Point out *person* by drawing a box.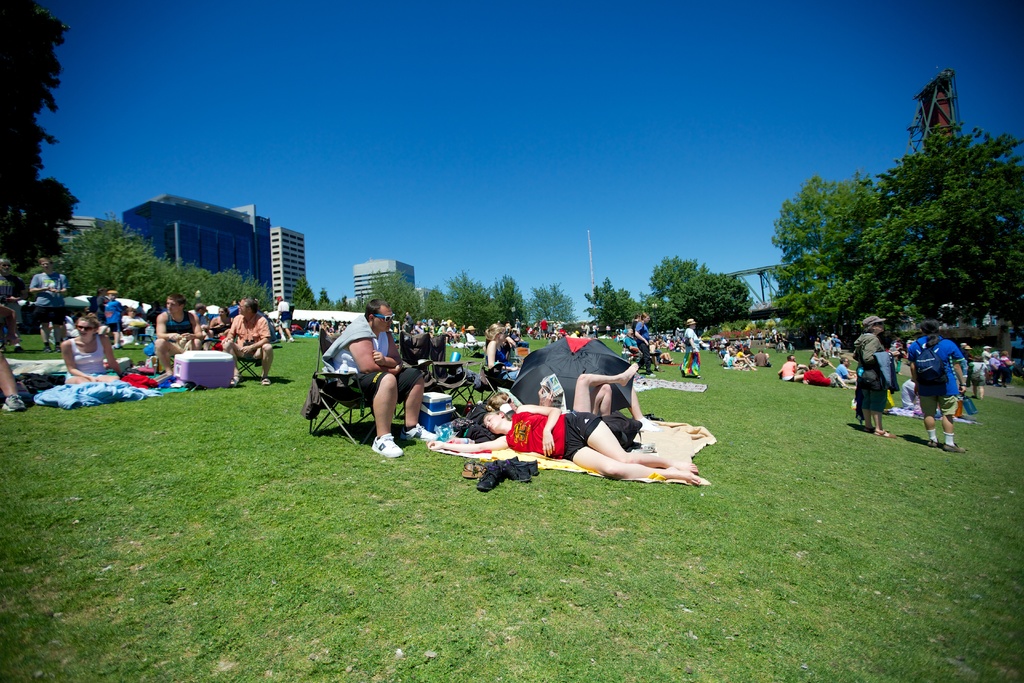
(x1=319, y1=313, x2=385, y2=449).
